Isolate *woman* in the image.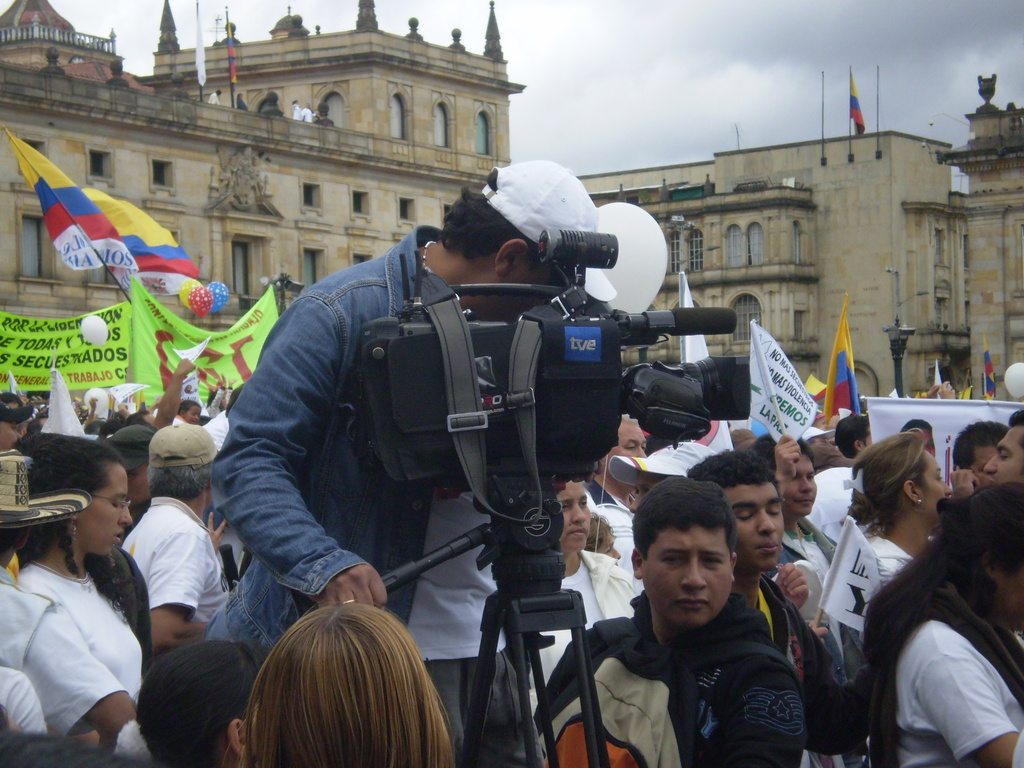
Isolated region: pyautogui.locateOnScreen(218, 598, 461, 767).
